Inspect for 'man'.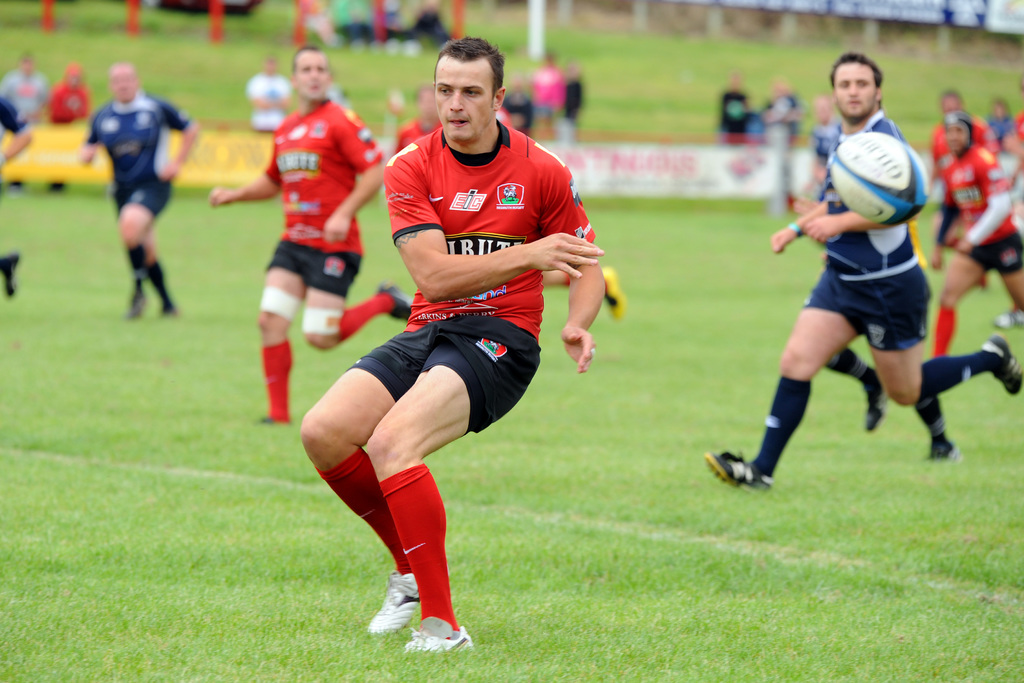
Inspection: <bbox>799, 94, 842, 190</bbox>.
